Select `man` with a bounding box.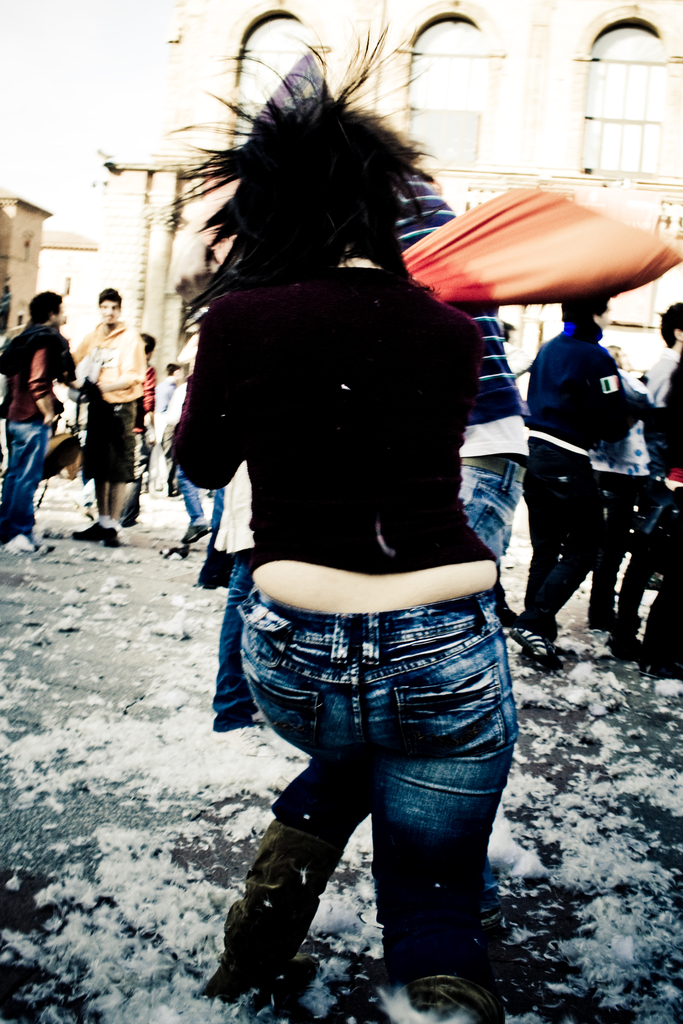
bbox=(65, 280, 149, 539).
